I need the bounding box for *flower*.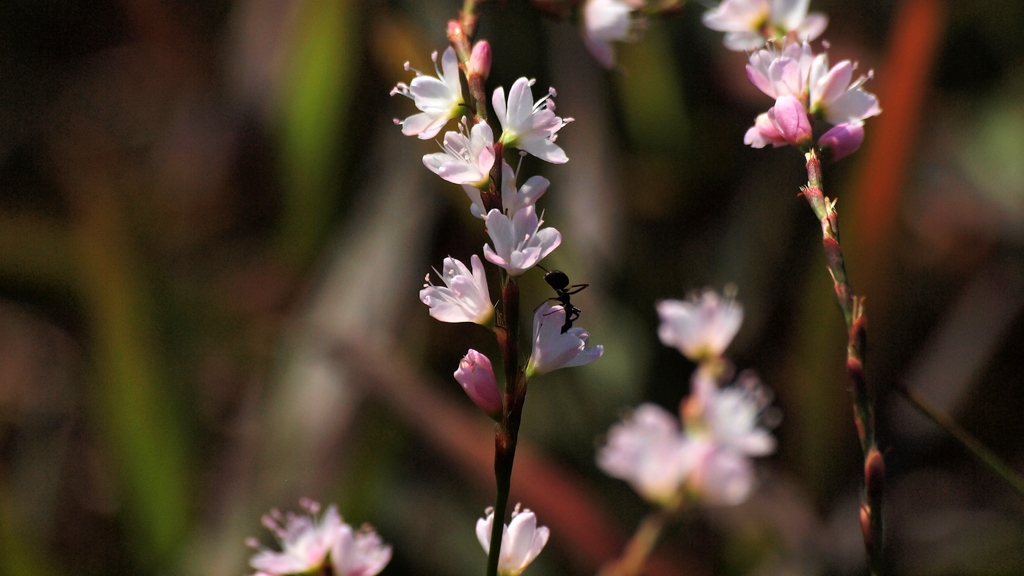
Here it is: pyautogui.locateOnScreen(417, 120, 501, 195).
